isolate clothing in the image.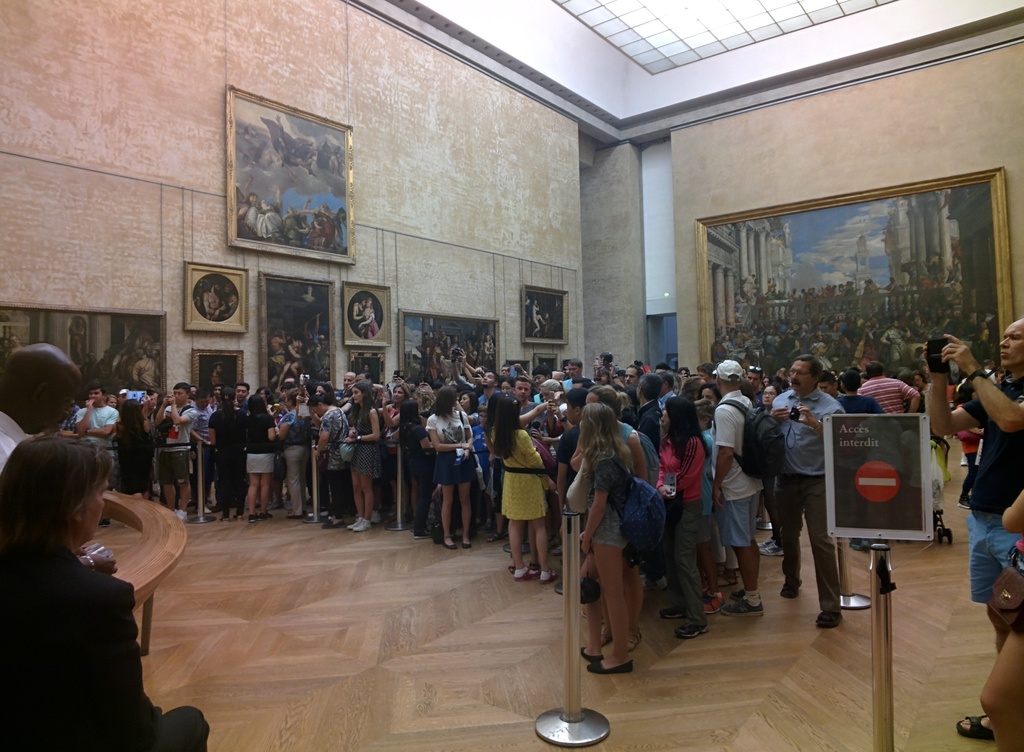
Isolated region: select_region(243, 413, 273, 473).
